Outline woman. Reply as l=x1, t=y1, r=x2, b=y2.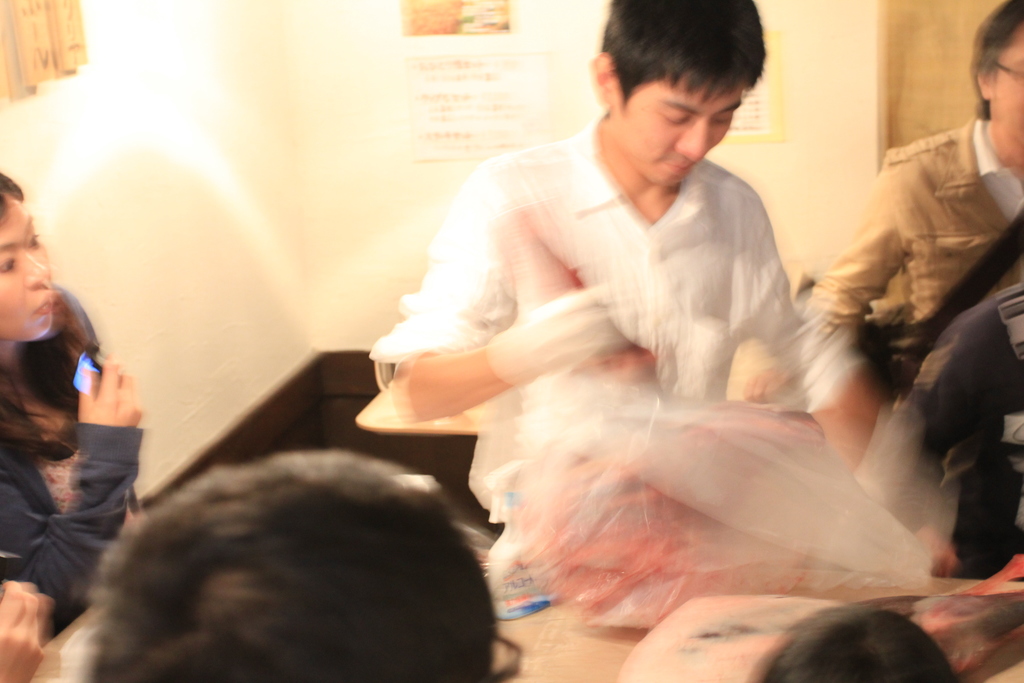
l=0, t=214, r=172, b=643.
